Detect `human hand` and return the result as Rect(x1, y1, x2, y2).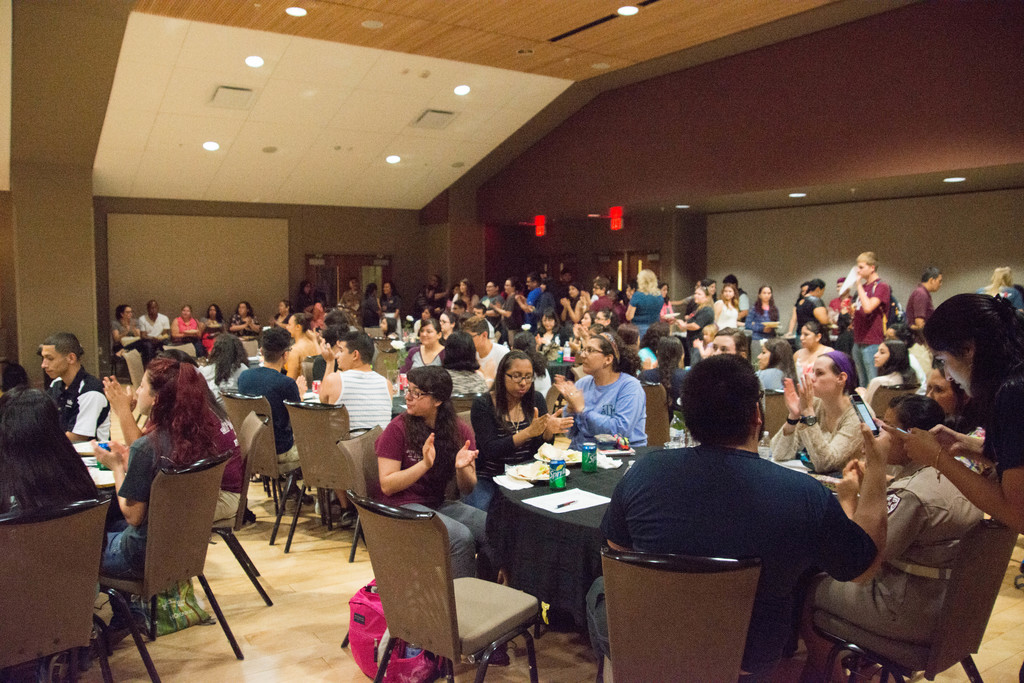
Rect(535, 332, 544, 345).
